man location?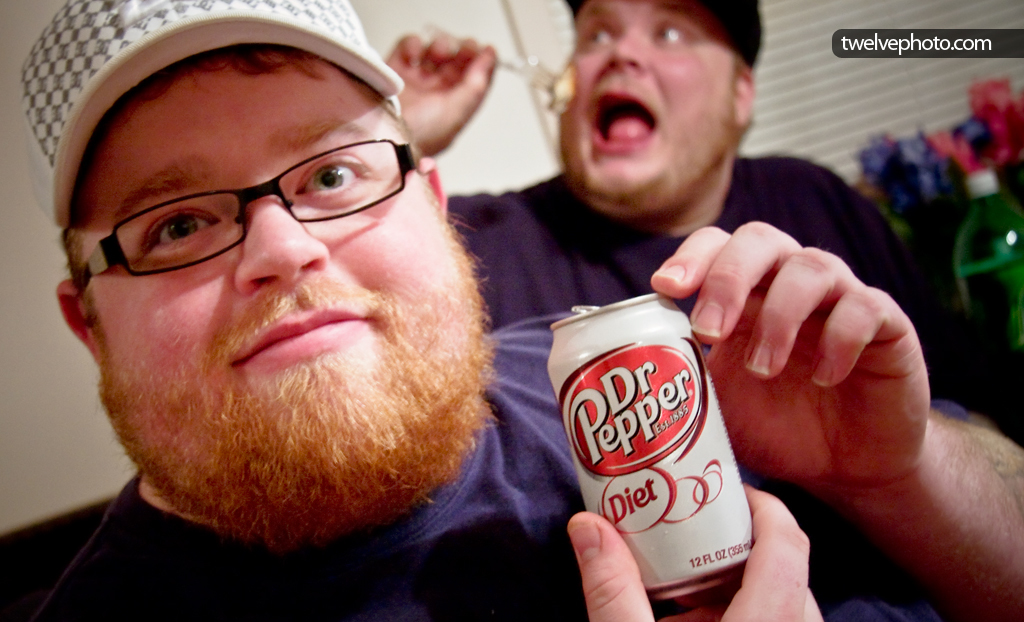
Rect(381, 0, 925, 318)
